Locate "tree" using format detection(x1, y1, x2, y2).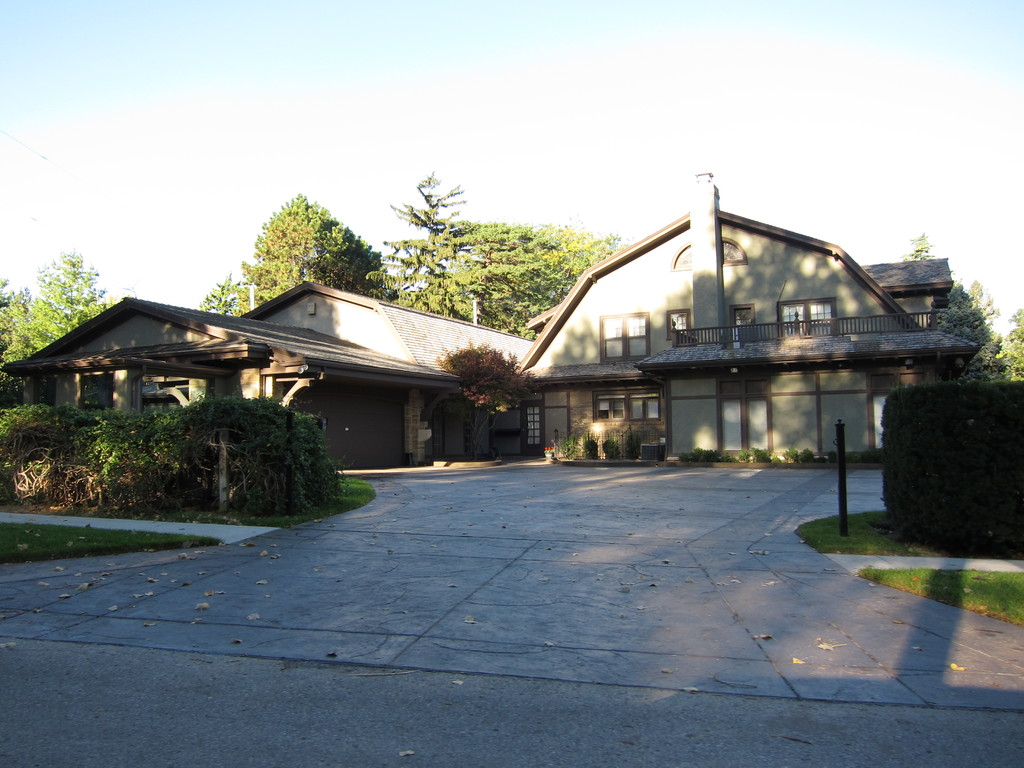
detection(218, 188, 392, 289).
